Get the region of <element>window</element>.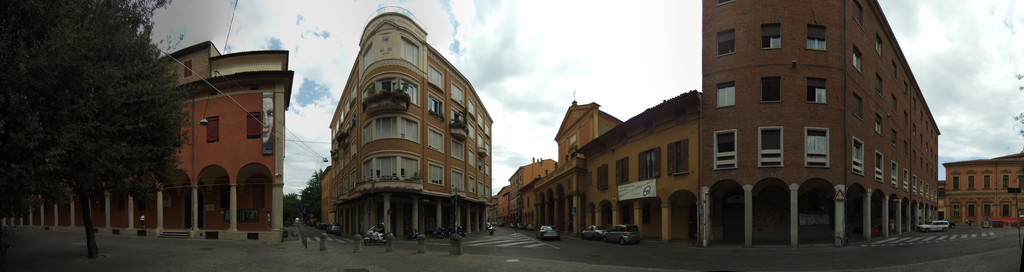
[852, 0, 865, 29].
